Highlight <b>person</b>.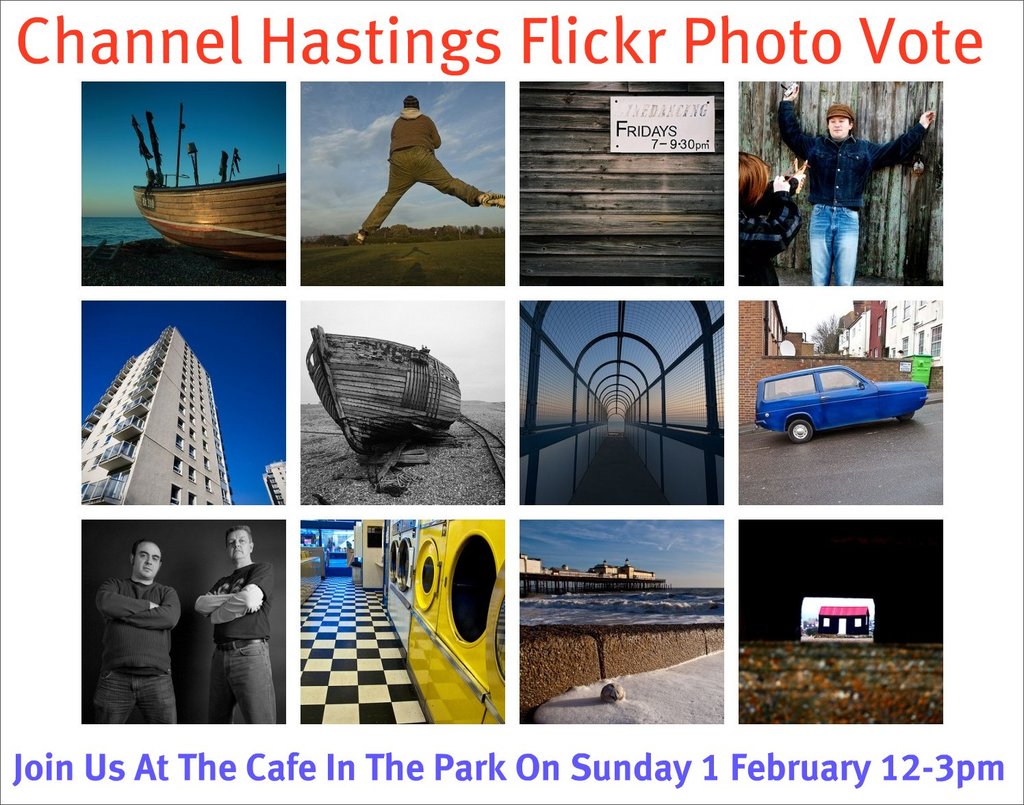
Highlighted region: region(92, 533, 184, 728).
